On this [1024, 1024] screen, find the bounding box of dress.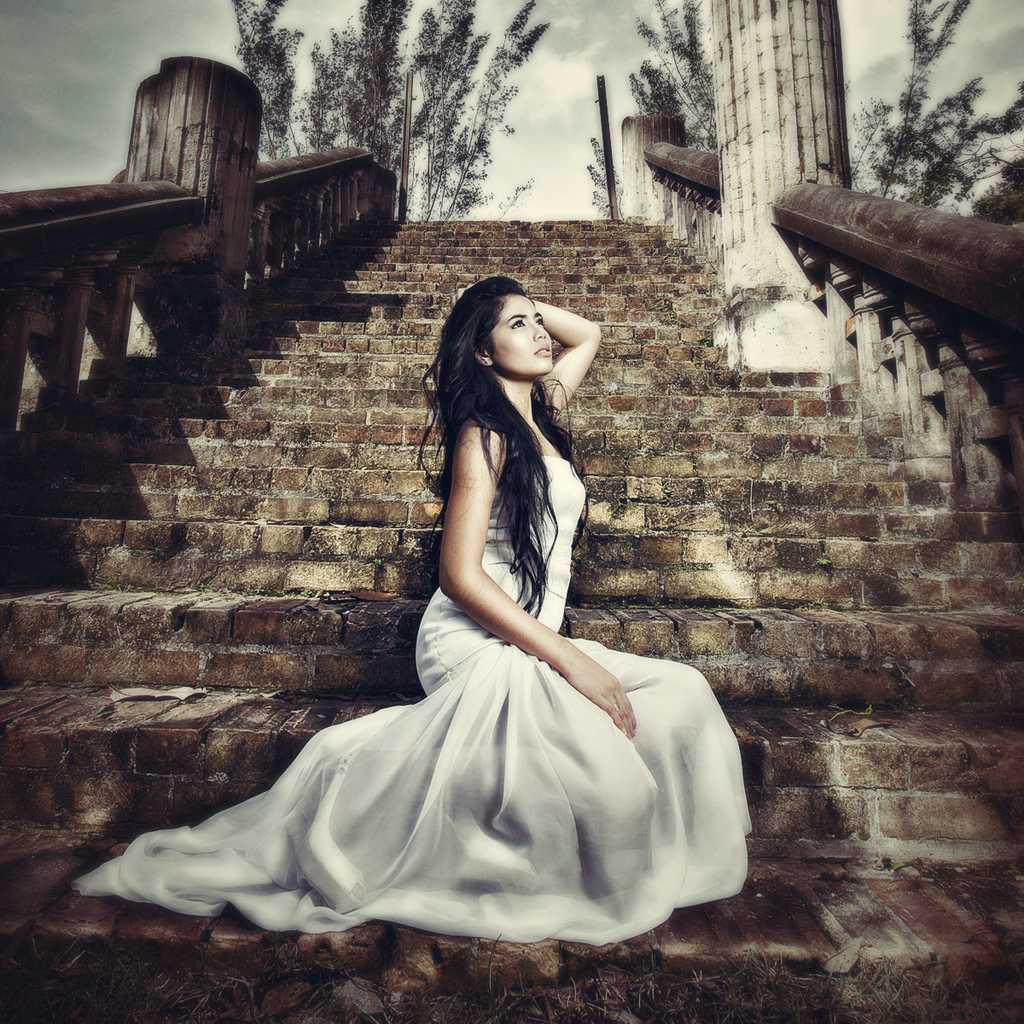
Bounding box: detection(72, 456, 754, 953).
